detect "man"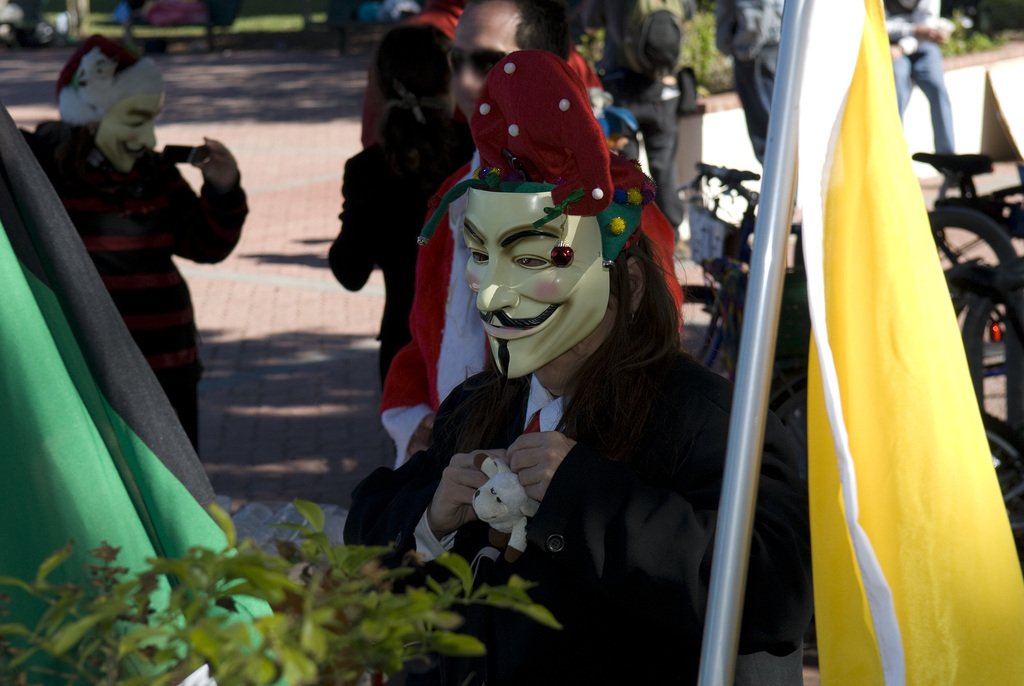
(0, 37, 244, 455)
